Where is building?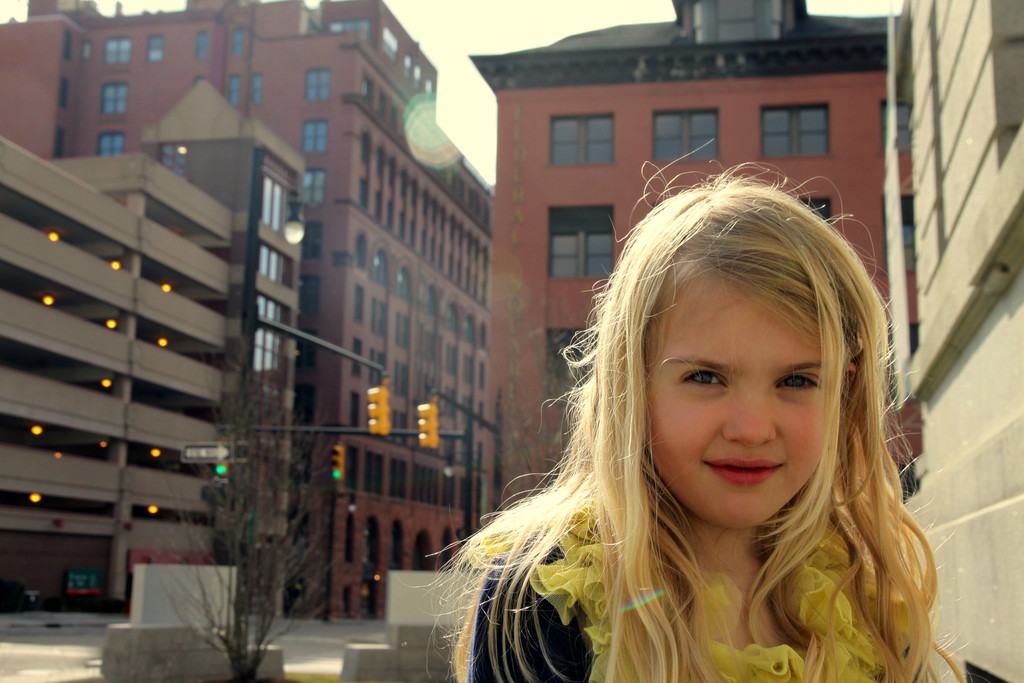
bbox=[897, 0, 1023, 682].
